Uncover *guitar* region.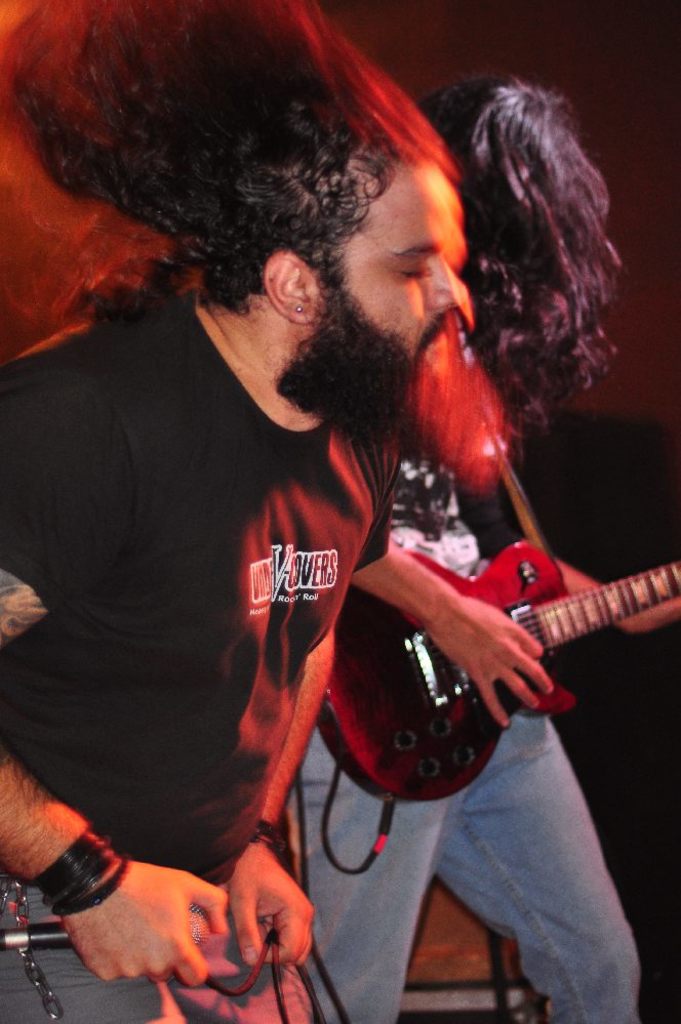
Uncovered: 355/496/680/807.
